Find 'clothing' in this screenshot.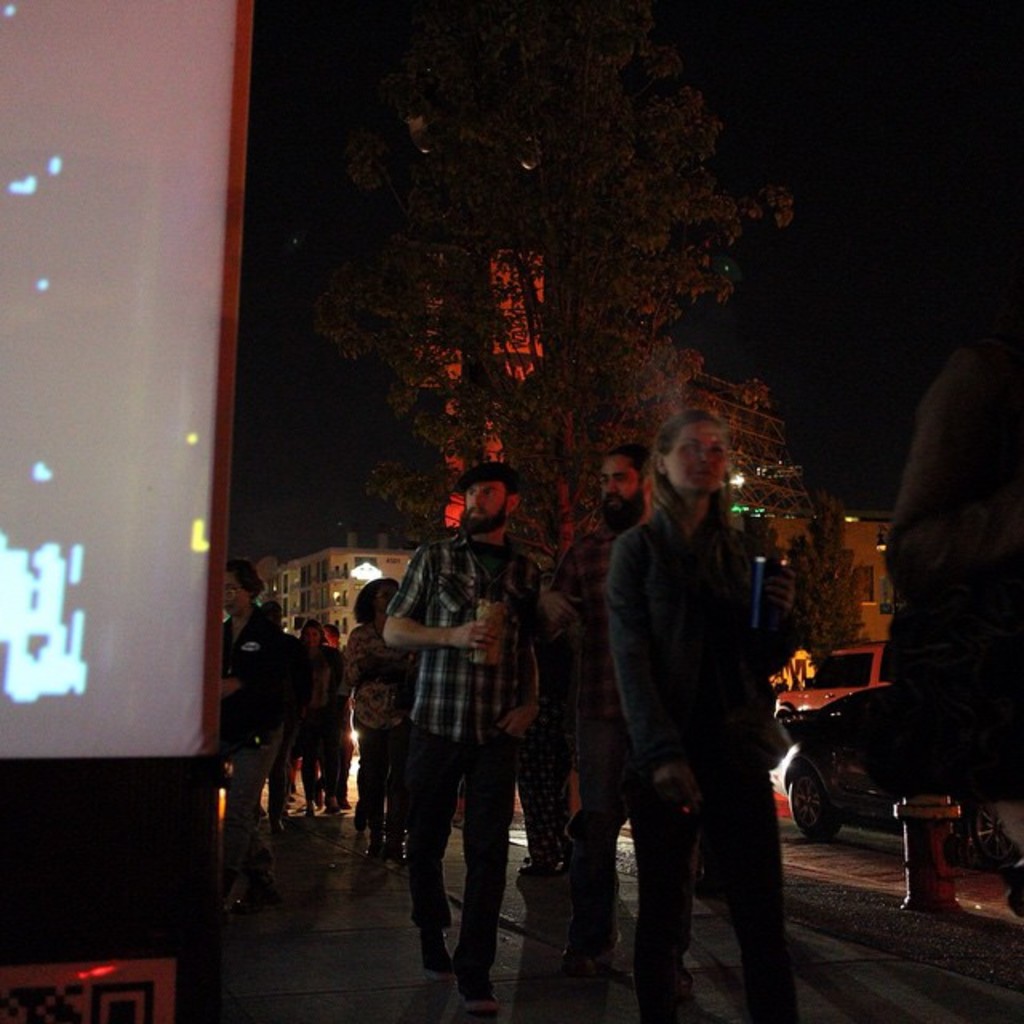
The bounding box for 'clothing' is bbox=(387, 514, 541, 941).
